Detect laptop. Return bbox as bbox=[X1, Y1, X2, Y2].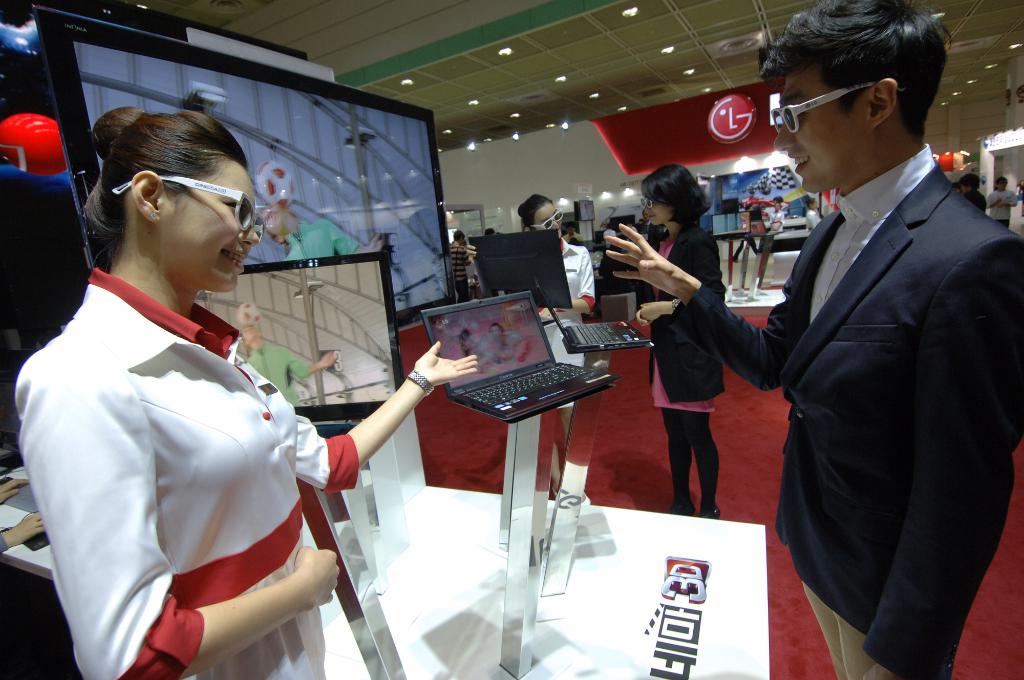
bbox=[426, 298, 612, 435].
